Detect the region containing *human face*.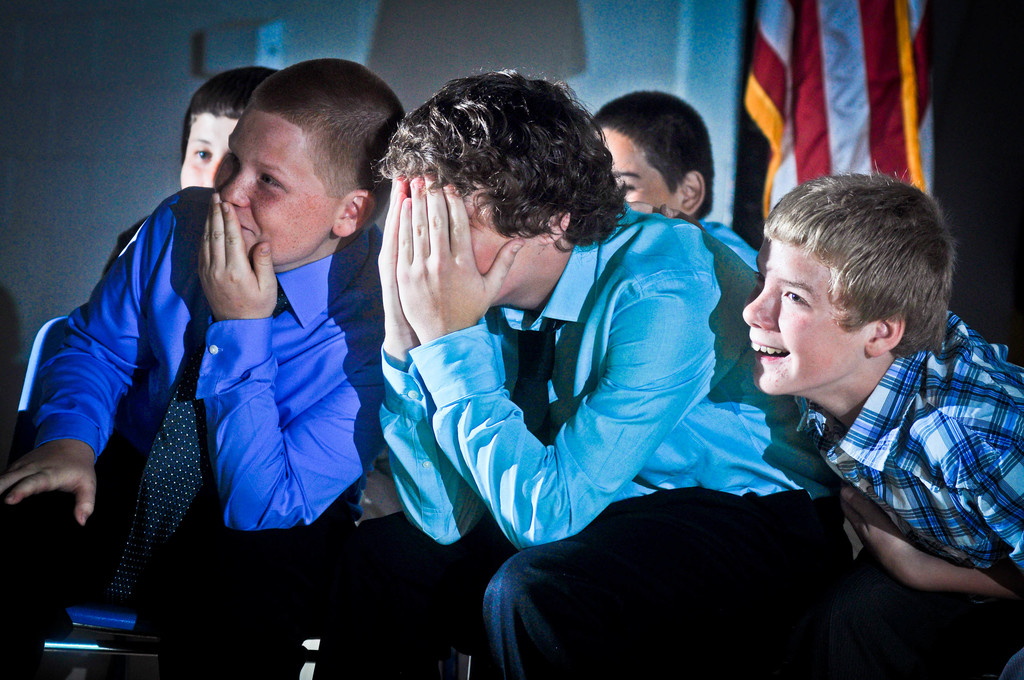
region(177, 115, 247, 186).
